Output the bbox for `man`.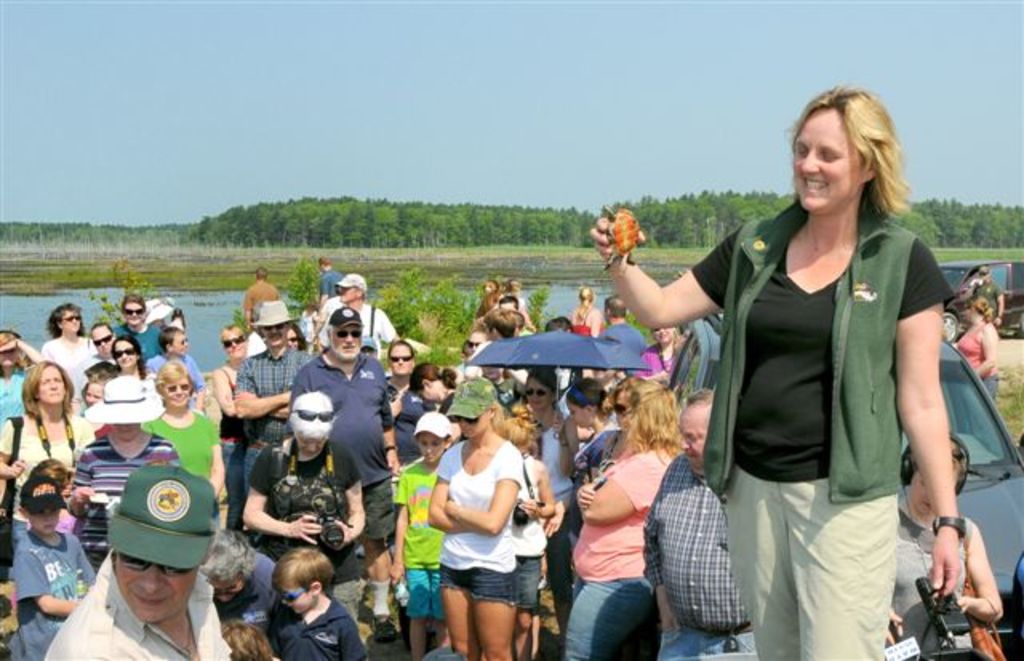
select_region(288, 309, 398, 642).
